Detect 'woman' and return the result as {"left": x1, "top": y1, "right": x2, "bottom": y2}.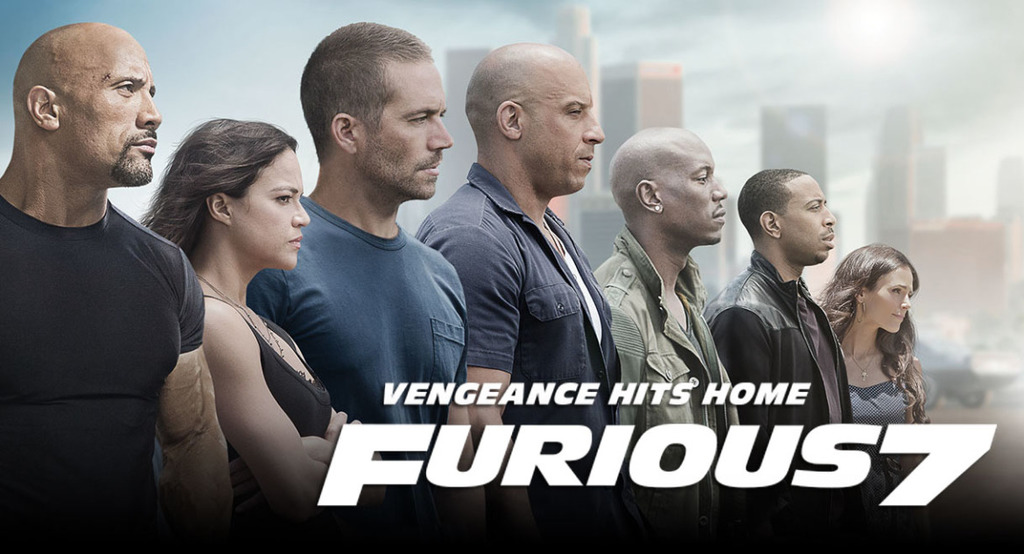
{"left": 137, "top": 117, "right": 392, "bottom": 514}.
